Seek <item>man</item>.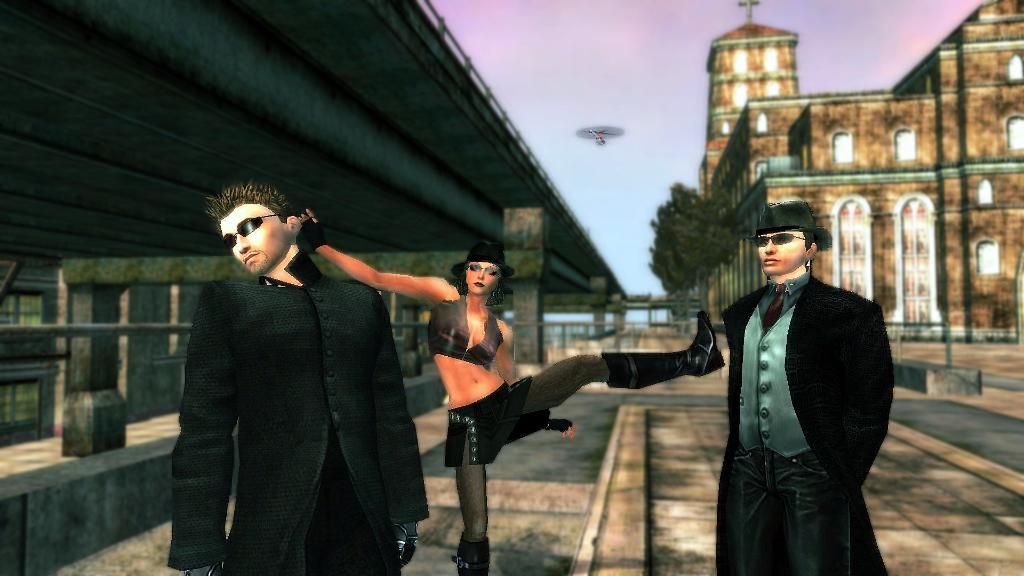
673/190/899/561.
